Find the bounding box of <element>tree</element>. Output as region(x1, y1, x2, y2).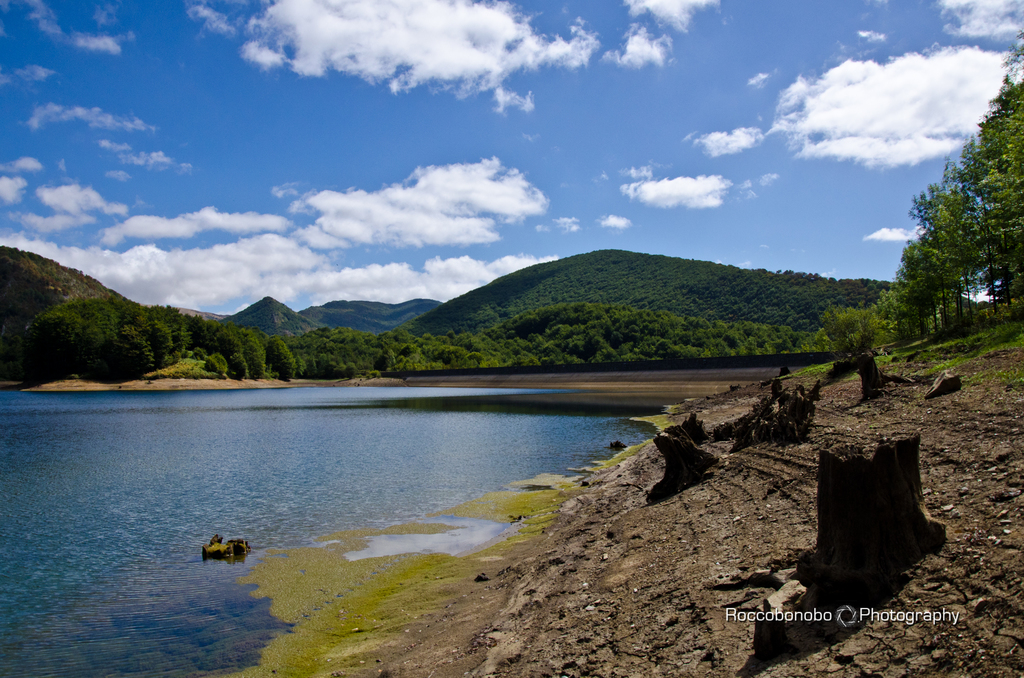
region(141, 316, 173, 370).
